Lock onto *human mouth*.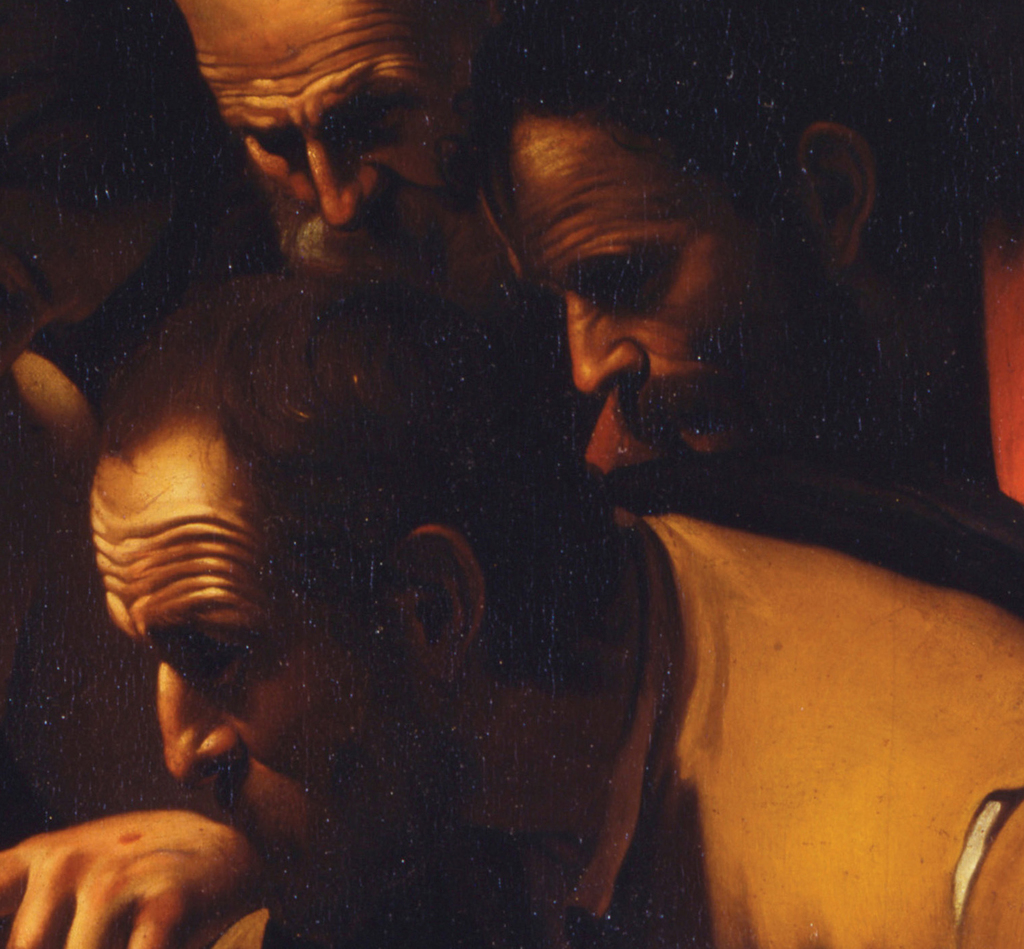
Locked: left=632, top=370, right=730, bottom=447.
